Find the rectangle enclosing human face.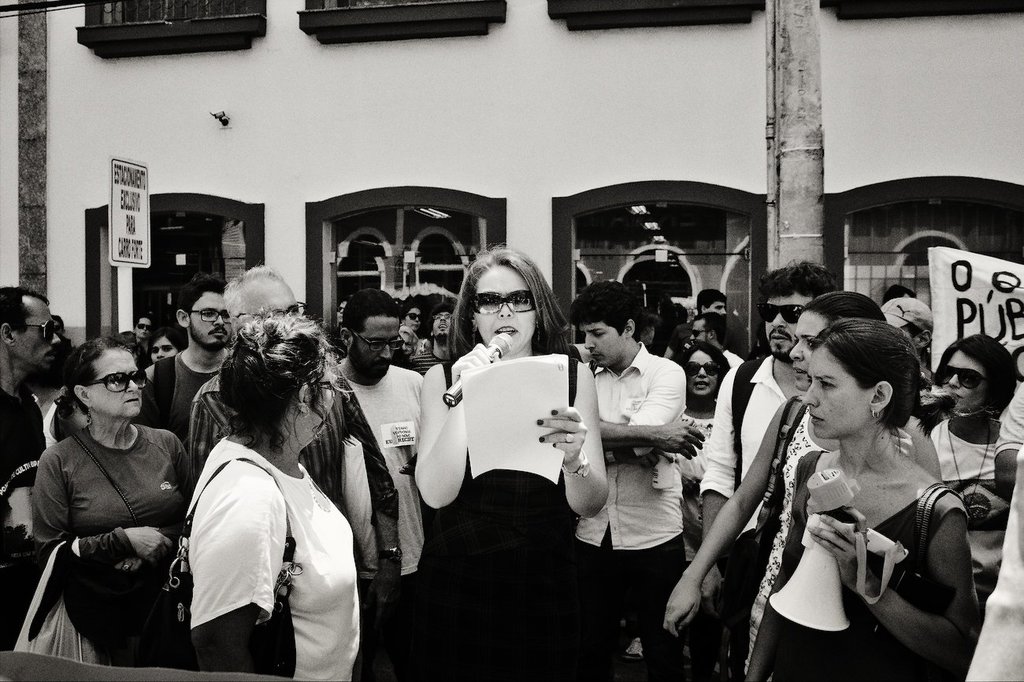
left=684, top=346, right=721, bottom=406.
